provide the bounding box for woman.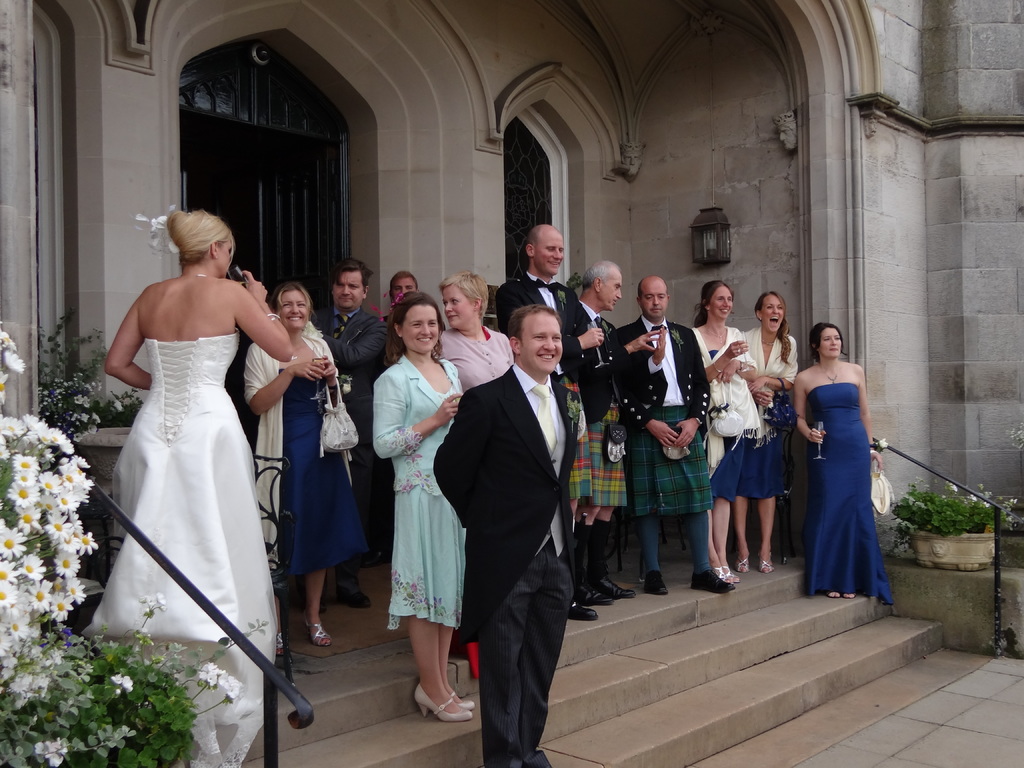
788:323:892:609.
